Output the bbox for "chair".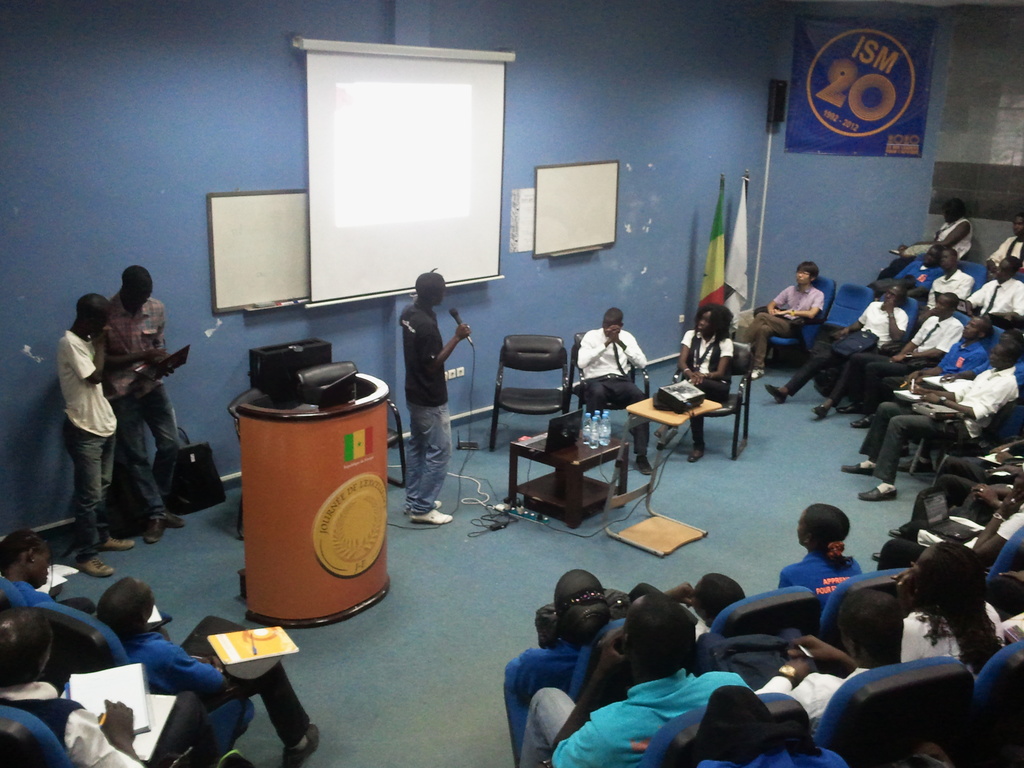
490 329 570 430.
